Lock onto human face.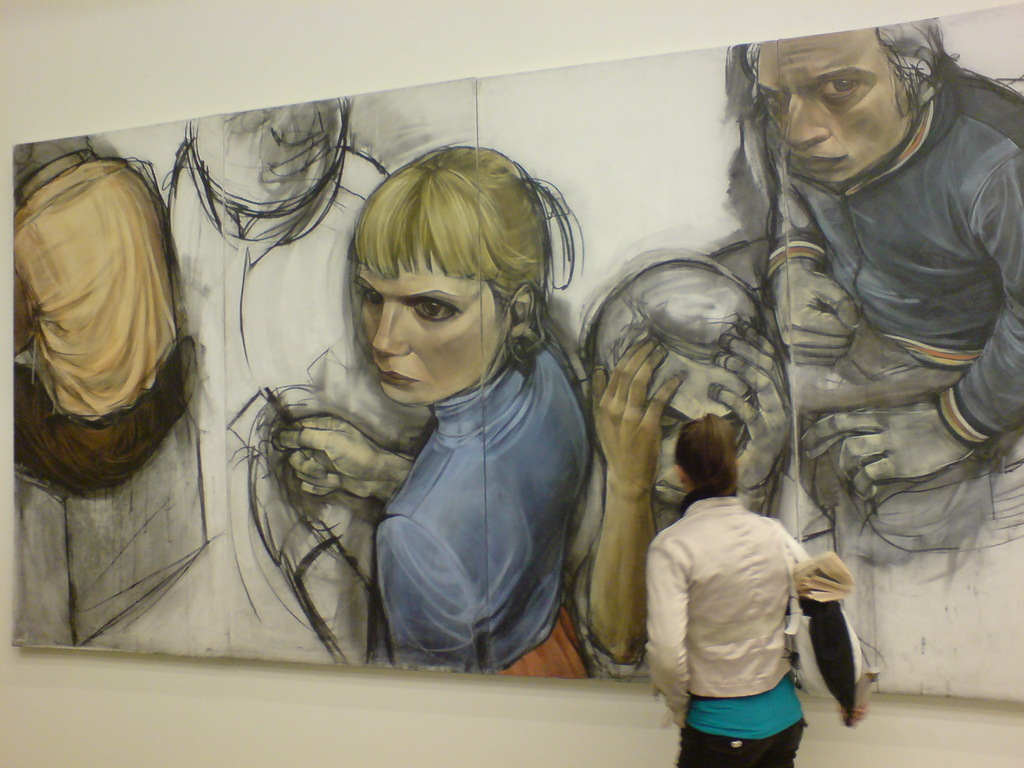
Locked: 741, 28, 902, 180.
